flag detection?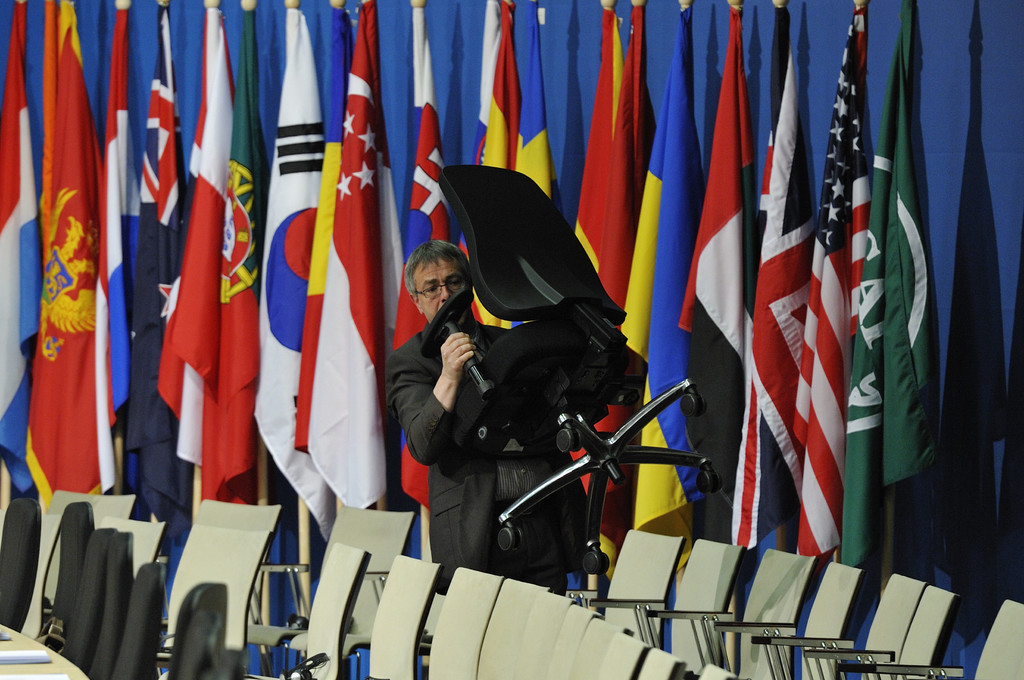
x1=570, y1=0, x2=630, y2=292
